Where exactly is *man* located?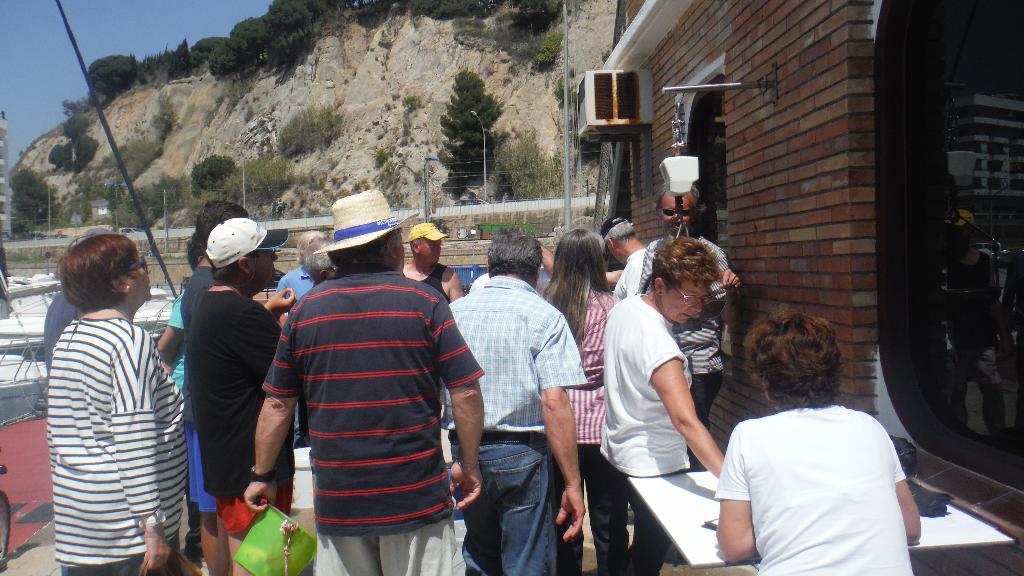
Its bounding box is locate(154, 239, 205, 420).
